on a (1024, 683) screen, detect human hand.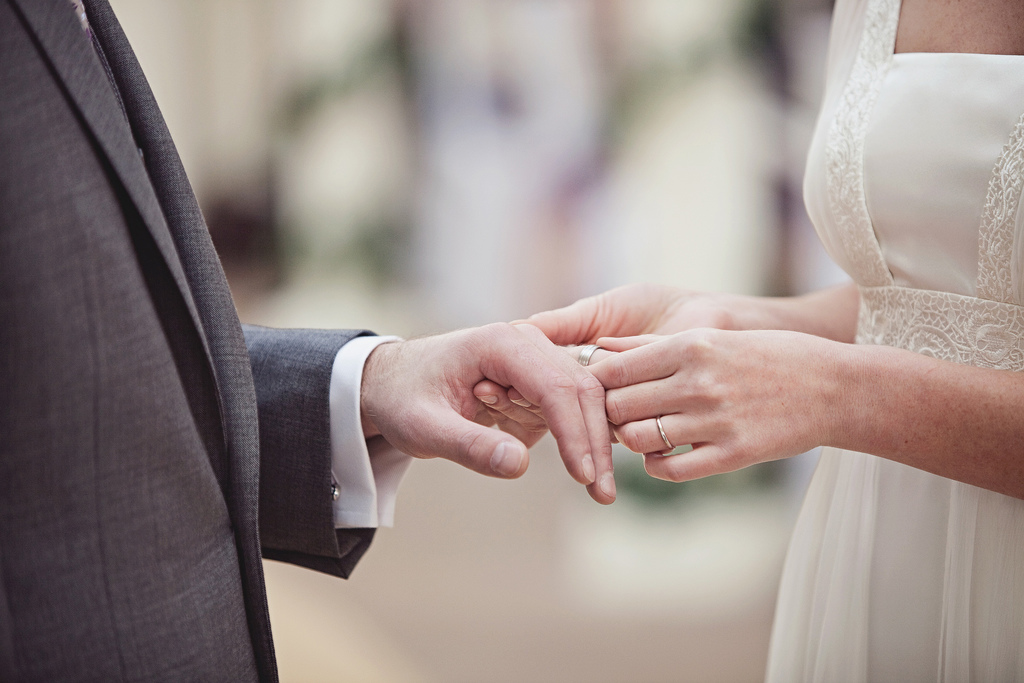
[left=469, top=278, right=732, bottom=432].
